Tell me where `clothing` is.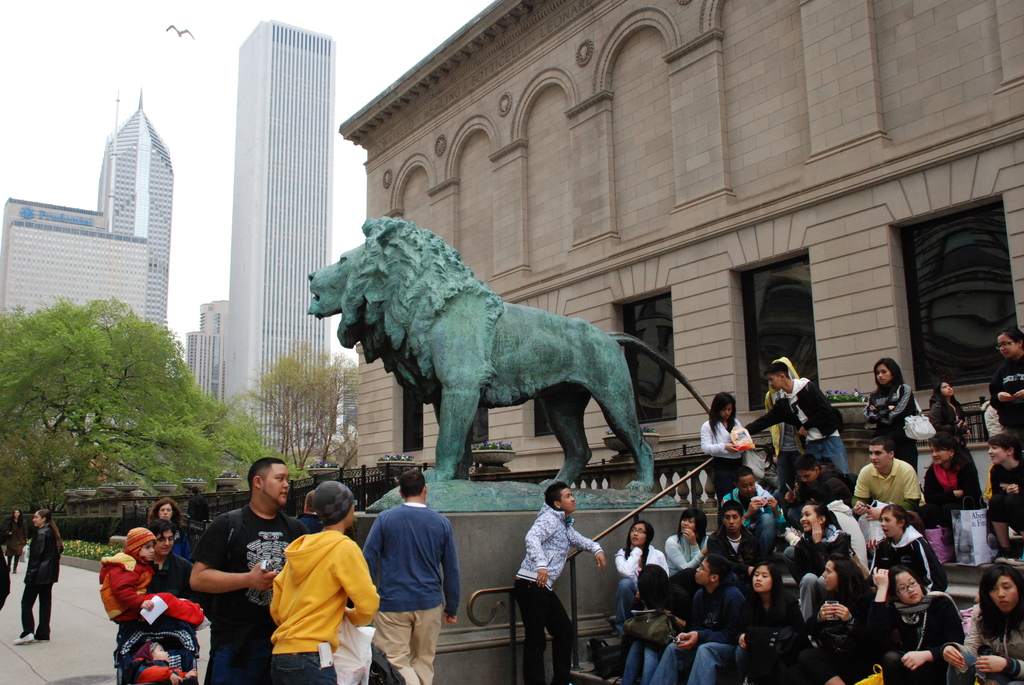
`clothing` is at <bbox>760, 379, 849, 478</bbox>.
